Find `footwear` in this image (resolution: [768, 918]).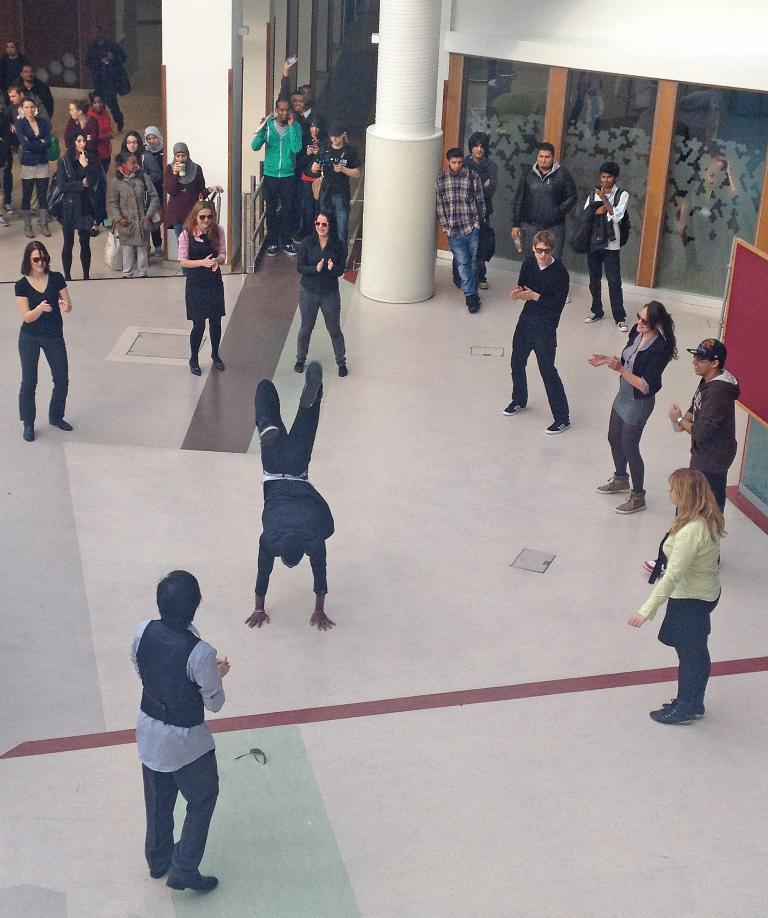
x1=478 y1=274 x2=491 y2=291.
